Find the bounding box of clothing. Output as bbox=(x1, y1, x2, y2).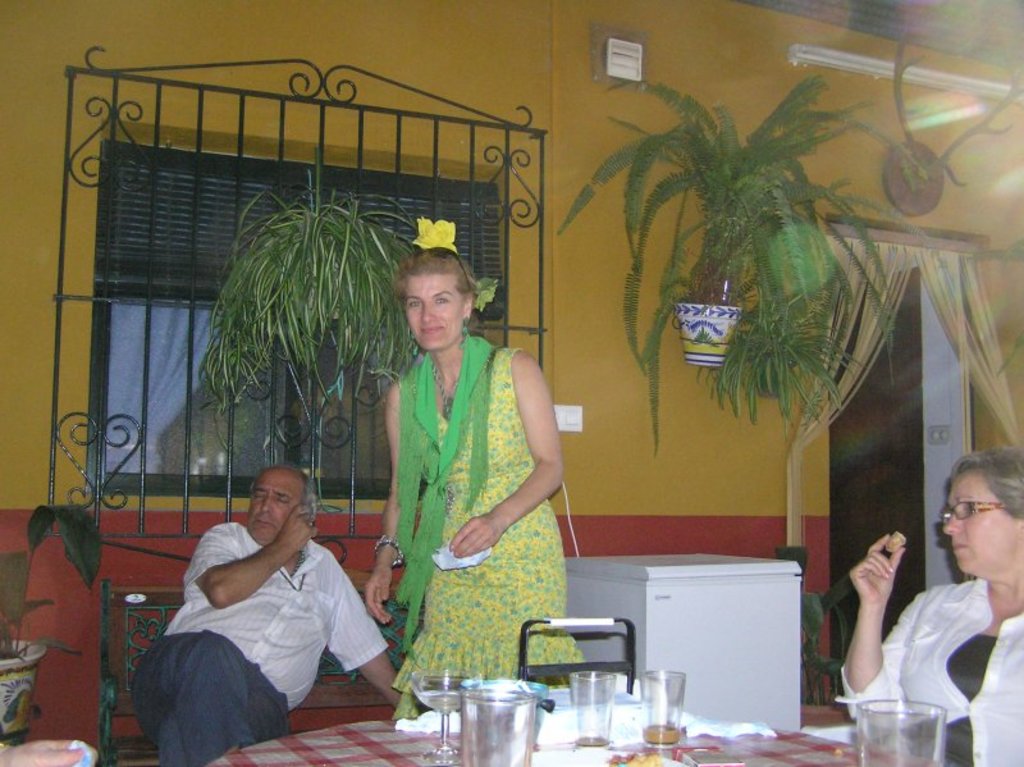
bbox=(378, 328, 595, 688).
